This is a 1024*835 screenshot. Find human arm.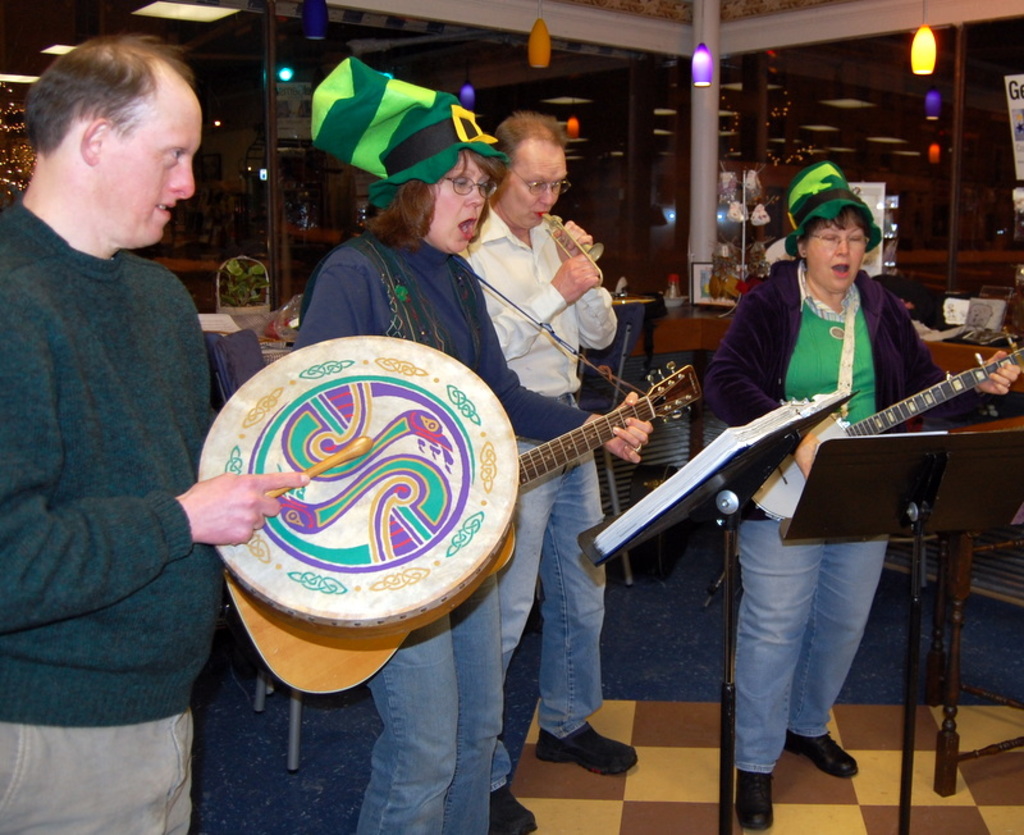
Bounding box: bbox=[293, 245, 376, 352].
